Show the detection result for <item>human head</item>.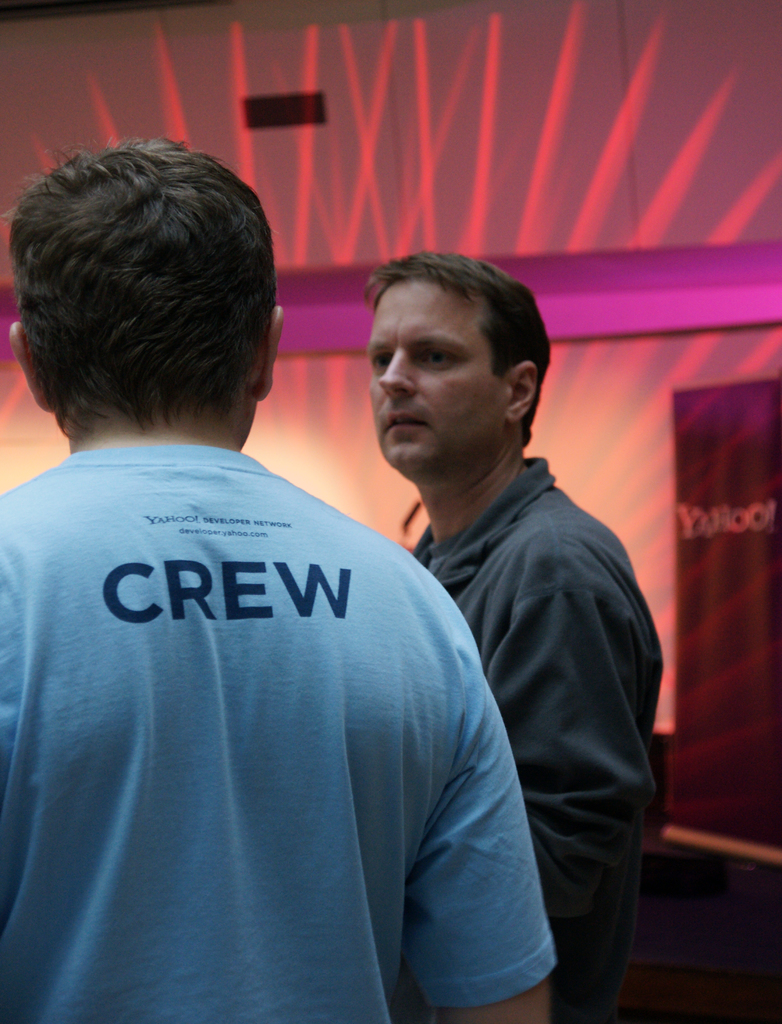
left=359, top=245, right=553, bottom=483.
